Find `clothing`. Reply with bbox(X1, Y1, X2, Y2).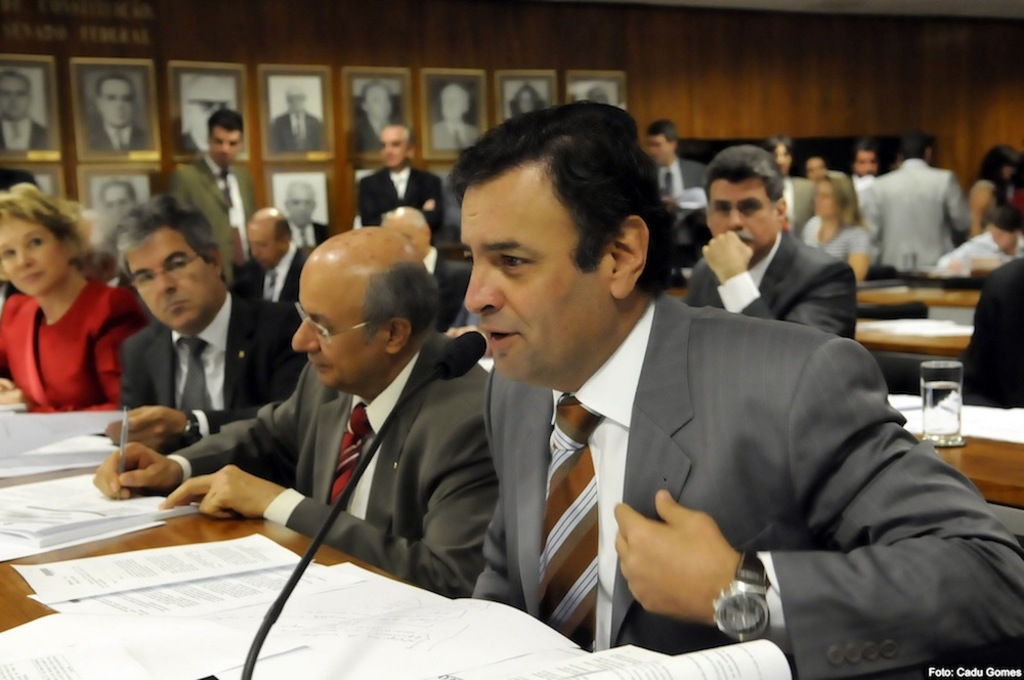
bbox(469, 292, 1023, 679).
